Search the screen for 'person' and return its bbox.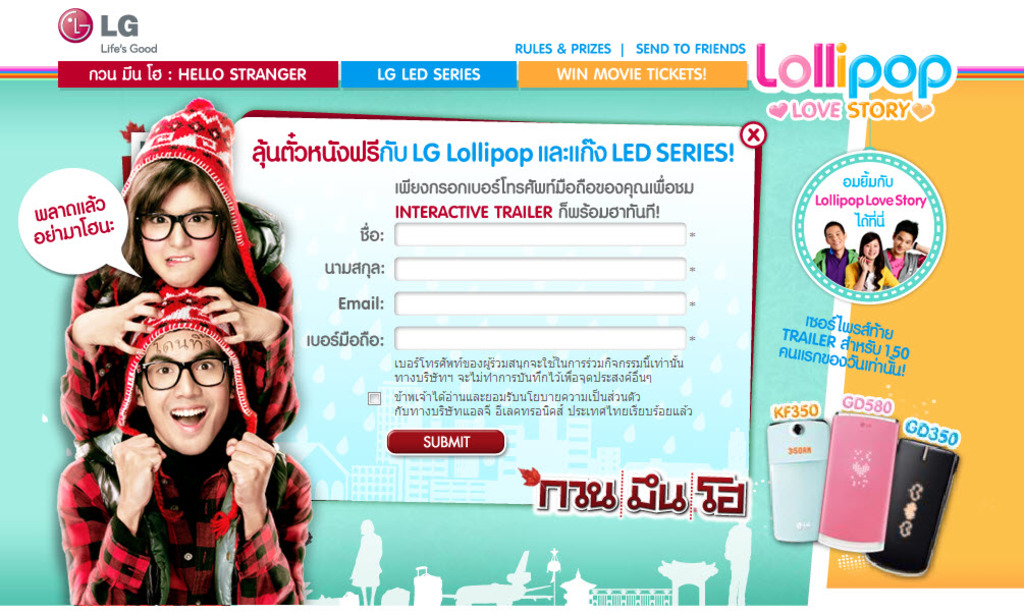
Found: region(53, 94, 302, 448).
